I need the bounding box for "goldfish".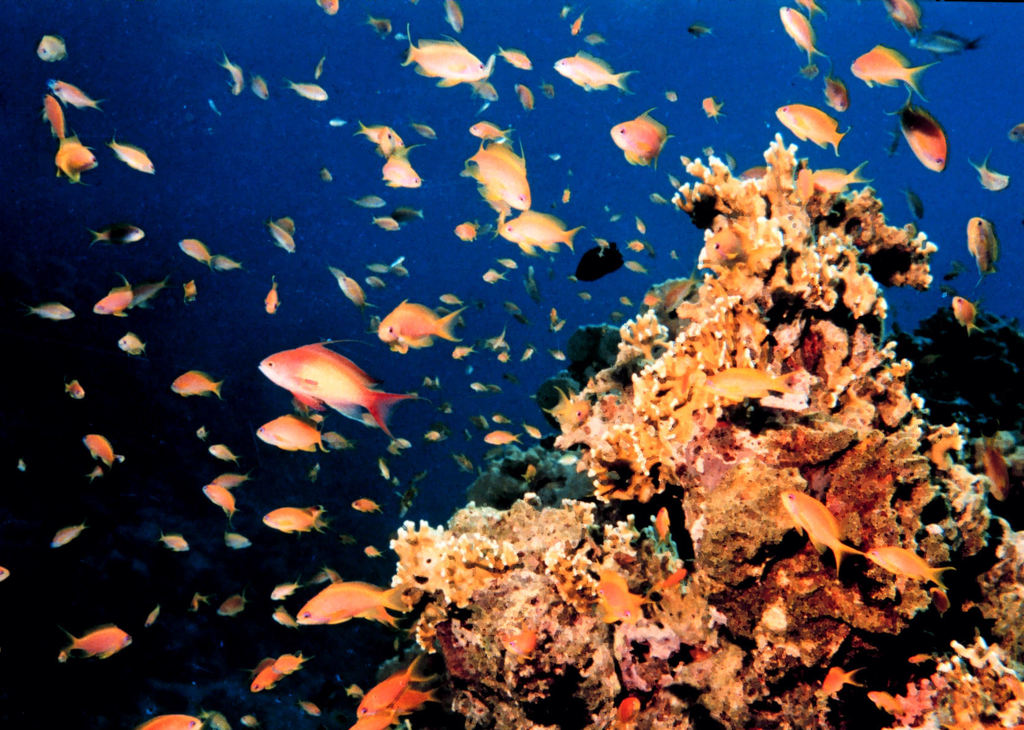
Here it is: [481,266,509,283].
